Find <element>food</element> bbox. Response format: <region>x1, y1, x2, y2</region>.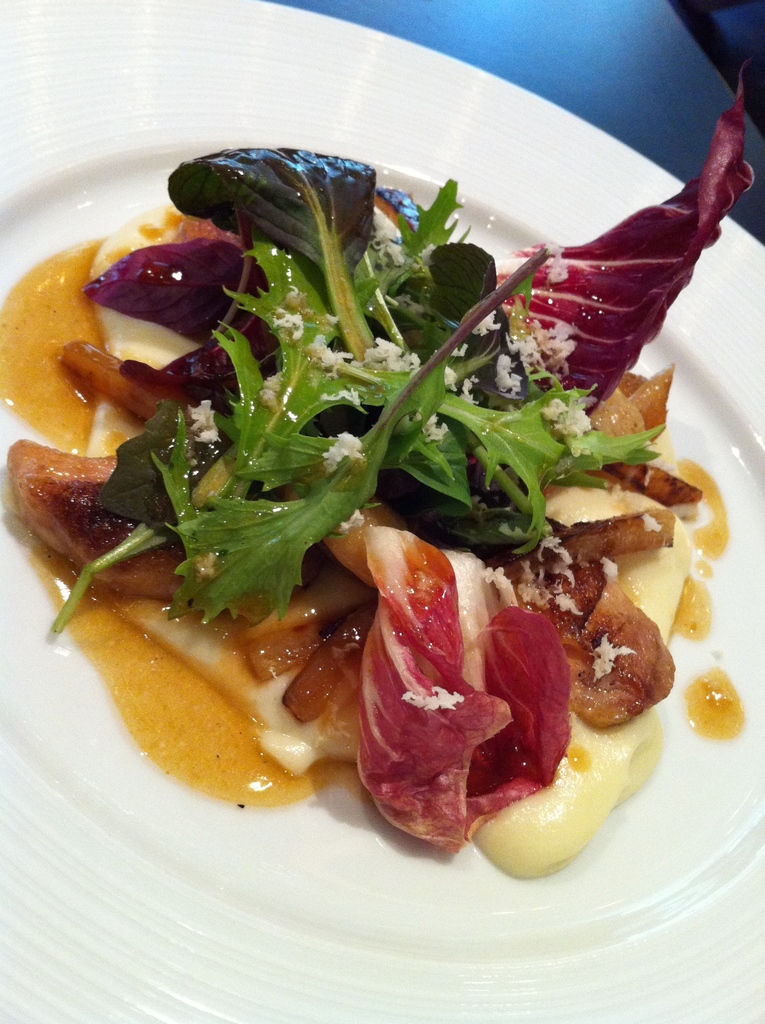
<region>29, 117, 720, 897</region>.
